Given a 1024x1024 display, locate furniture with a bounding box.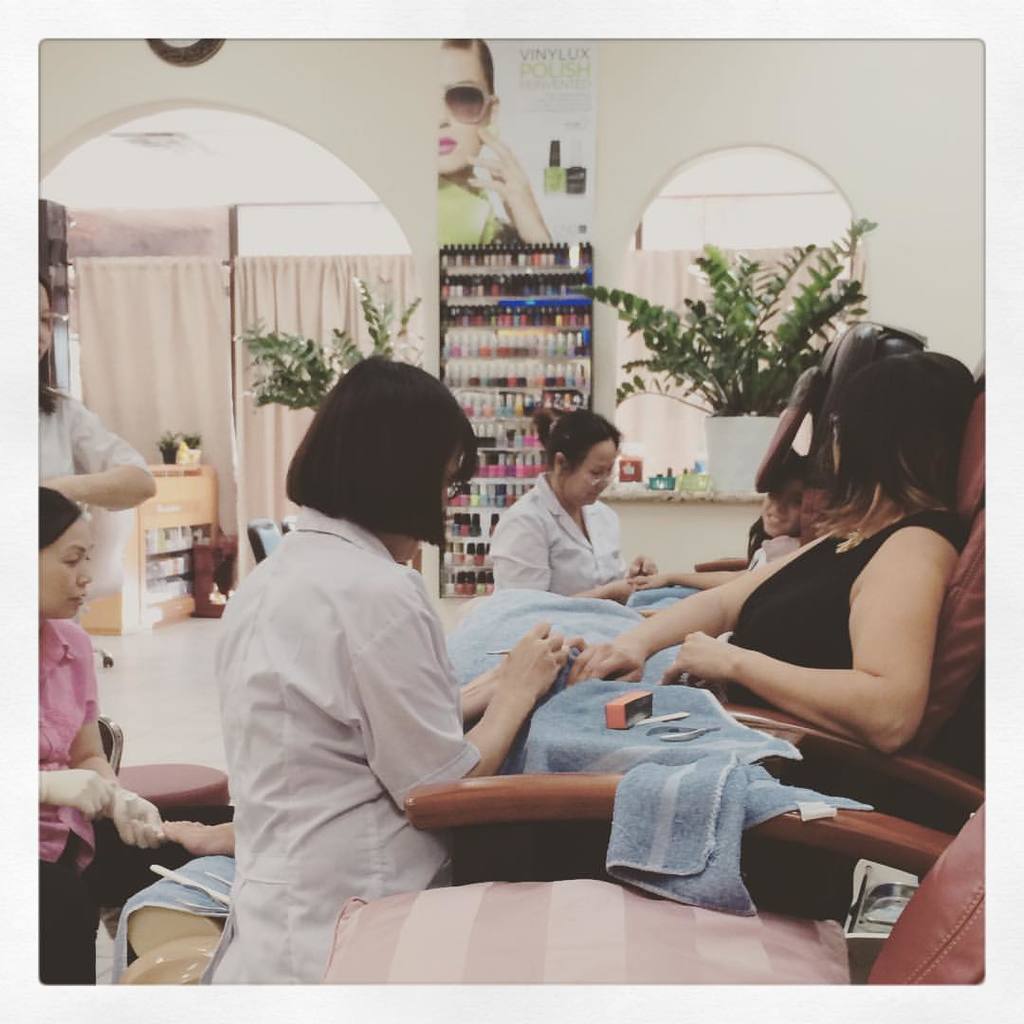
Located: 525, 374, 997, 816.
